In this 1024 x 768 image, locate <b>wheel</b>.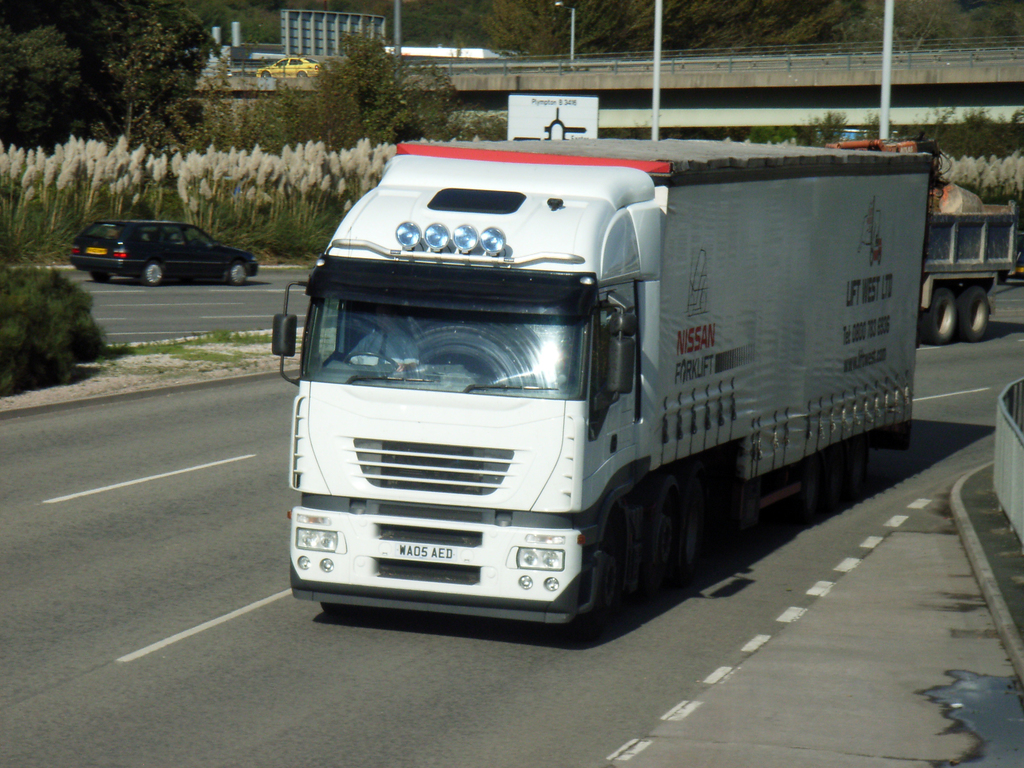
Bounding box: crop(92, 271, 114, 283).
